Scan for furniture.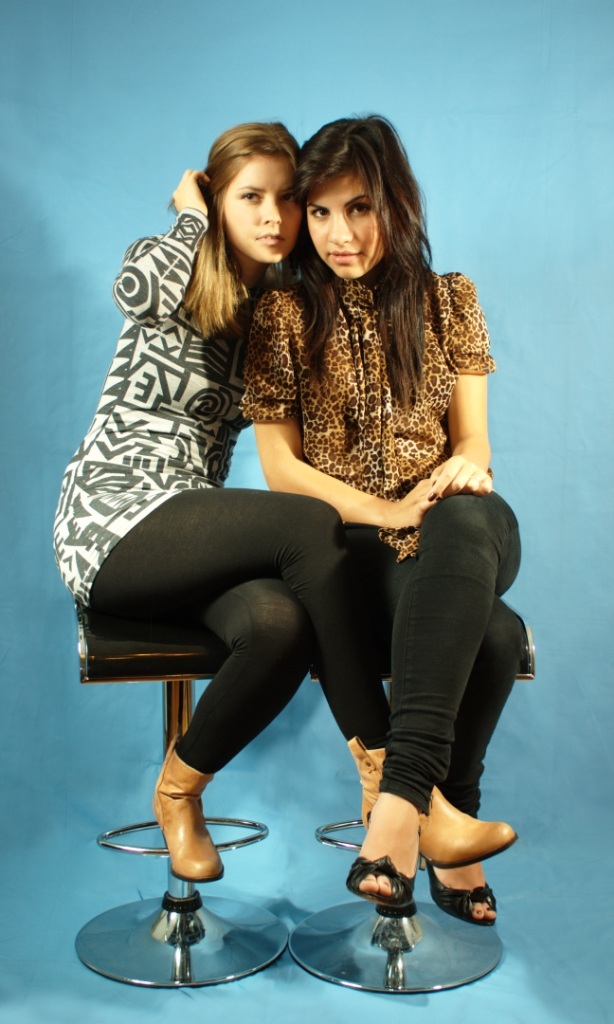
Scan result: [x1=60, y1=595, x2=311, y2=1005].
